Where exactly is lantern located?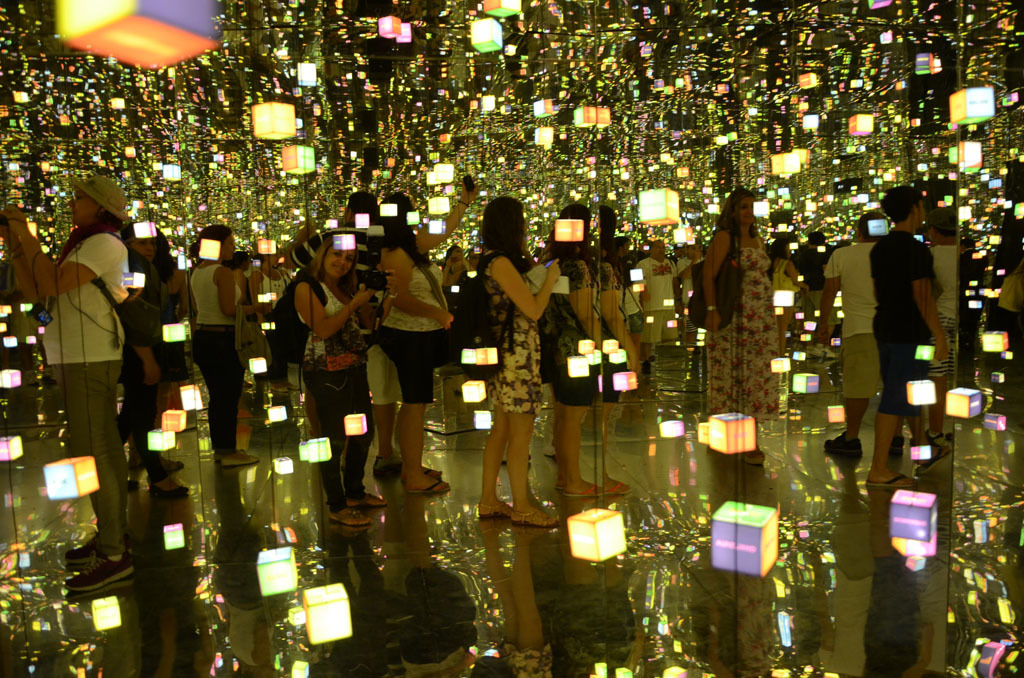
Its bounding box is <region>251, 359, 268, 371</region>.
